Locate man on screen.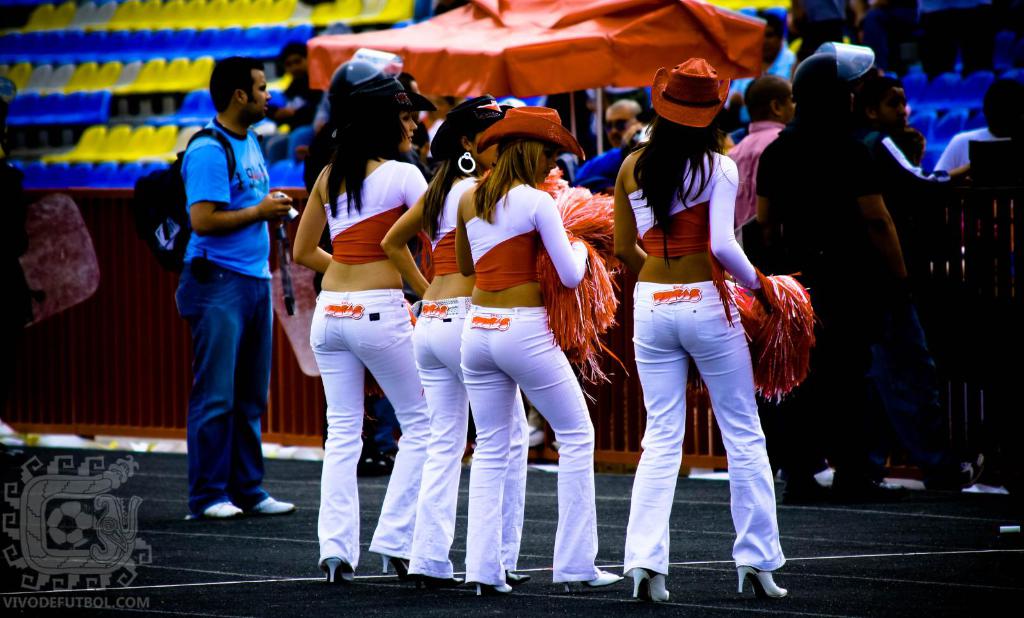
On screen at pyautogui.locateOnScreen(566, 98, 649, 195).
